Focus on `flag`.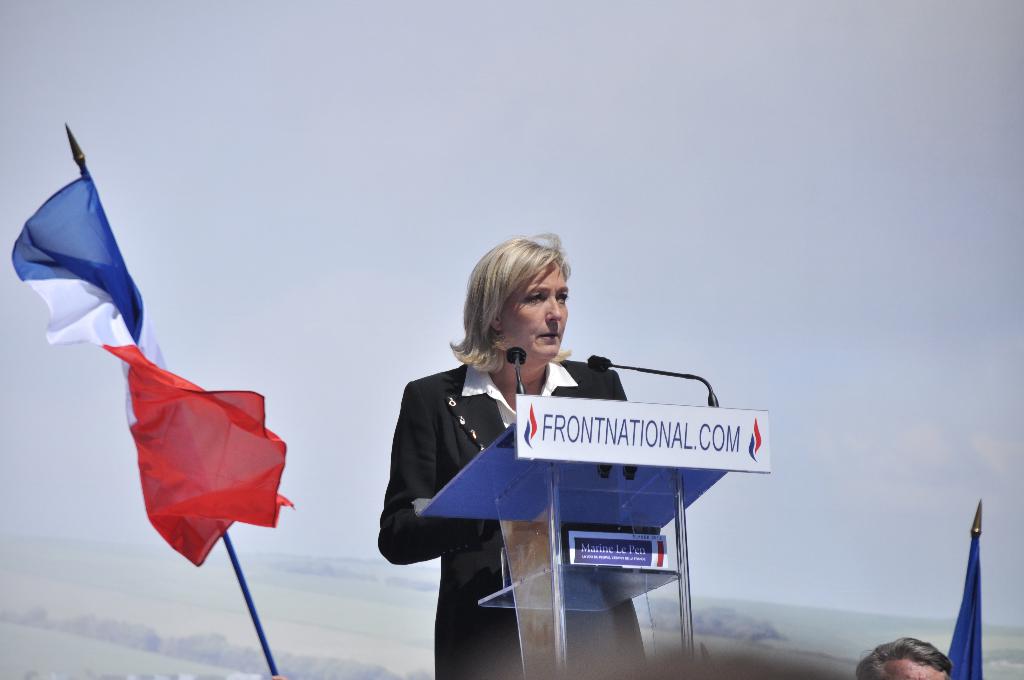
Focused at (59, 129, 288, 574).
